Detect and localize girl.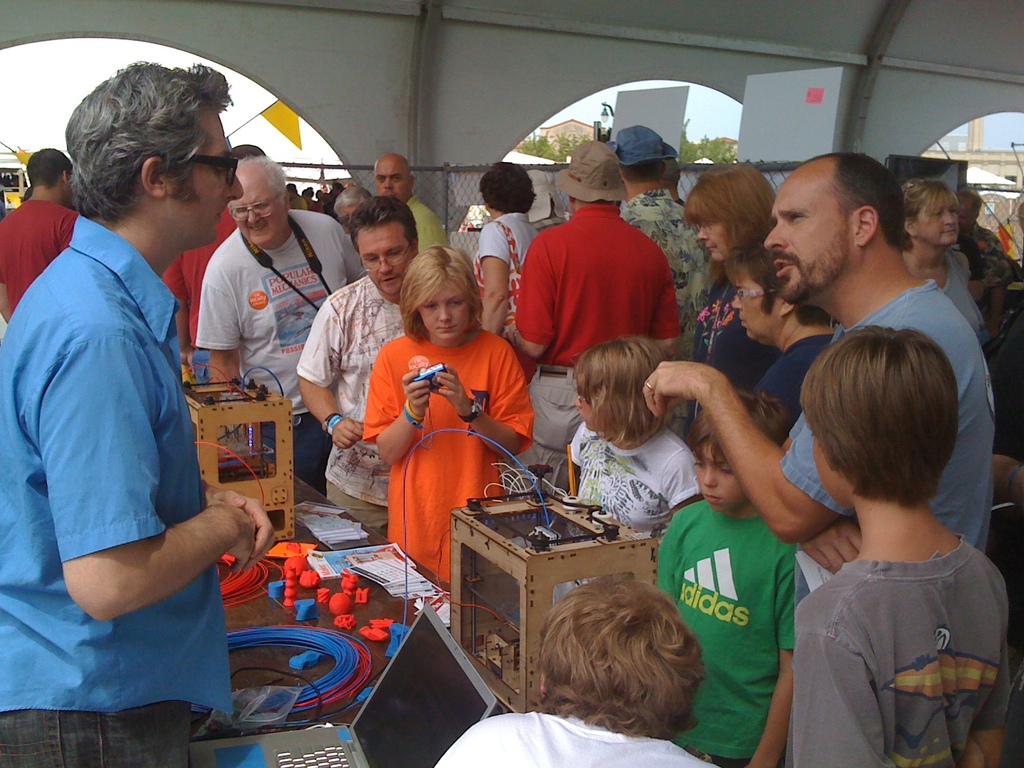
Localized at 367, 249, 534, 584.
